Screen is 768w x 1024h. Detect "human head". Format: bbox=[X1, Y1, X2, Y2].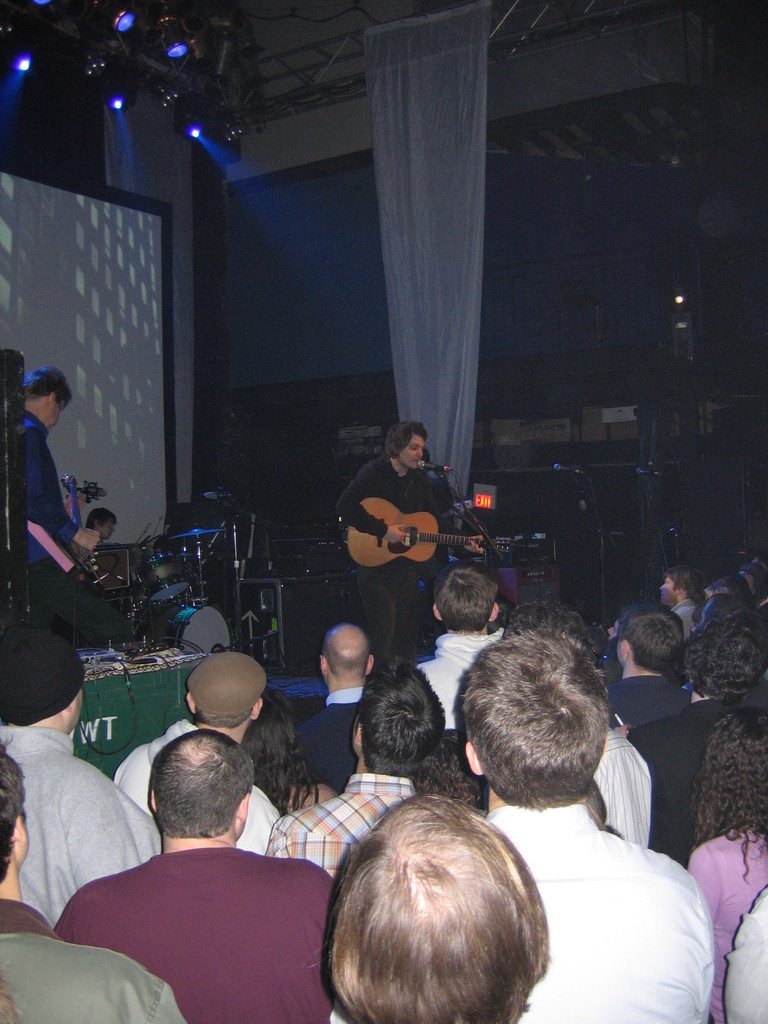
bbox=[244, 689, 295, 767].
